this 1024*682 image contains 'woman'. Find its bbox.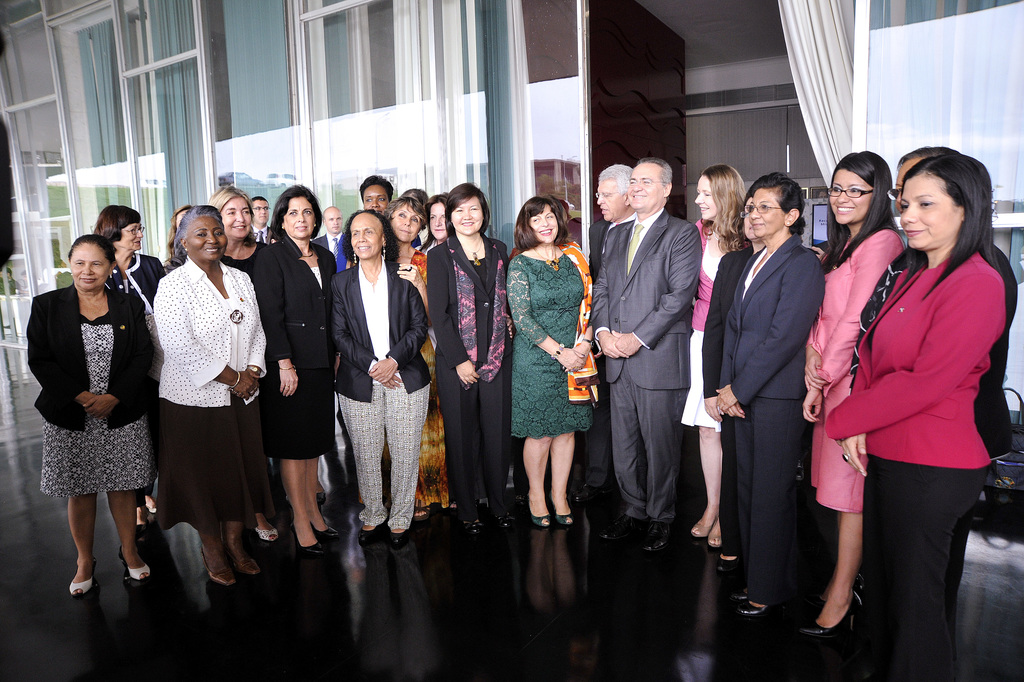
<bbox>250, 180, 337, 562</bbox>.
